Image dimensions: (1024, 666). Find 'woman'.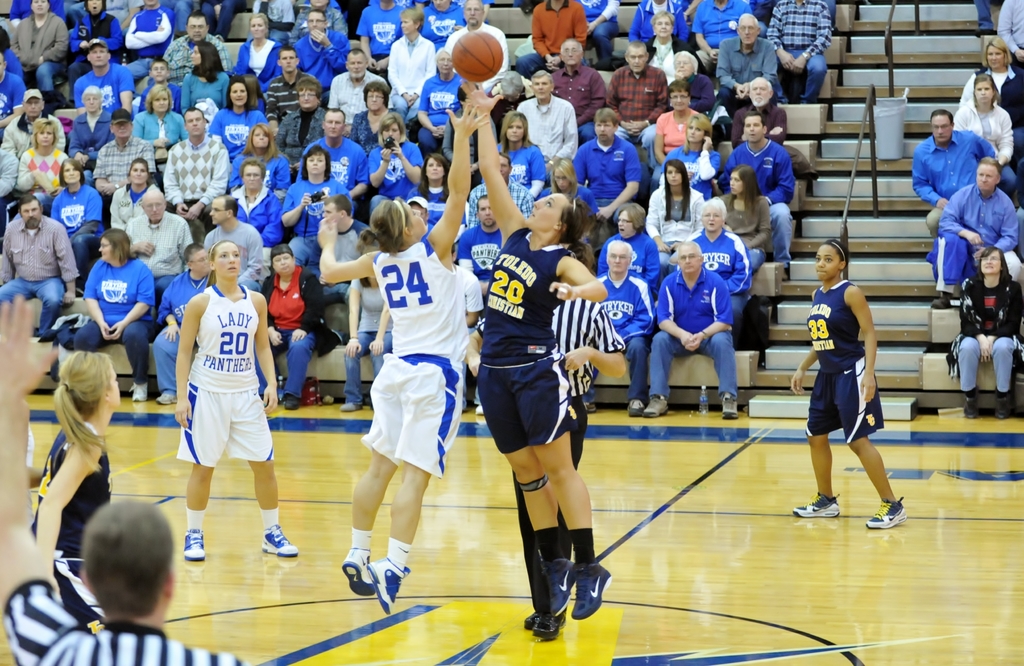
x1=33 y1=342 x2=120 y2=582.
